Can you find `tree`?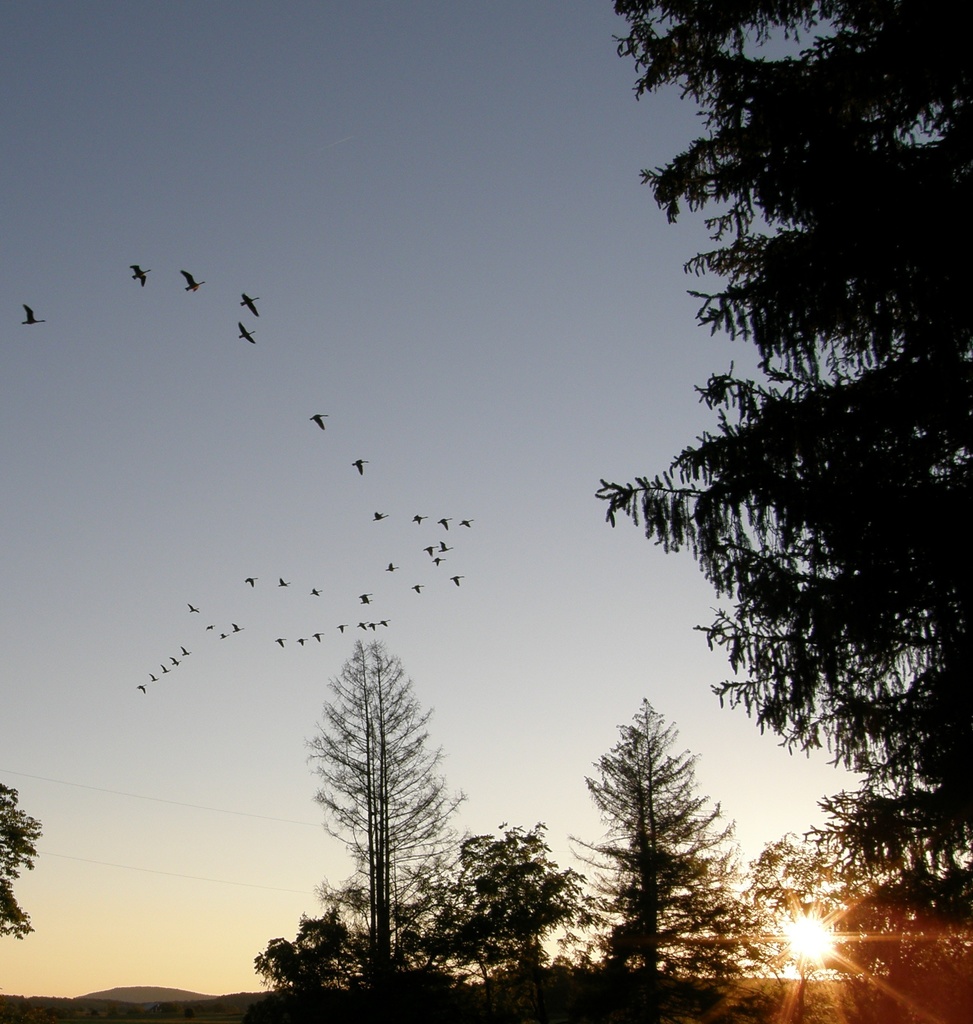
Yes, bounding box: bbox=[414, 822, 575, 977].
